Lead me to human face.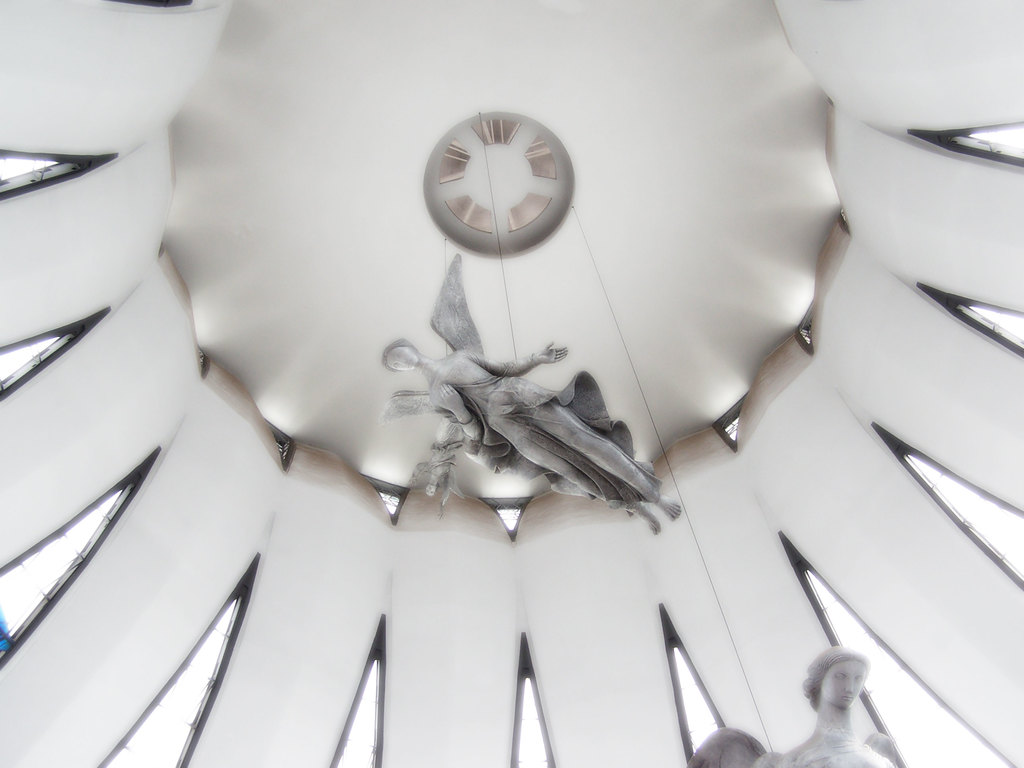
Lead to box(384, 345, 423, 372).
